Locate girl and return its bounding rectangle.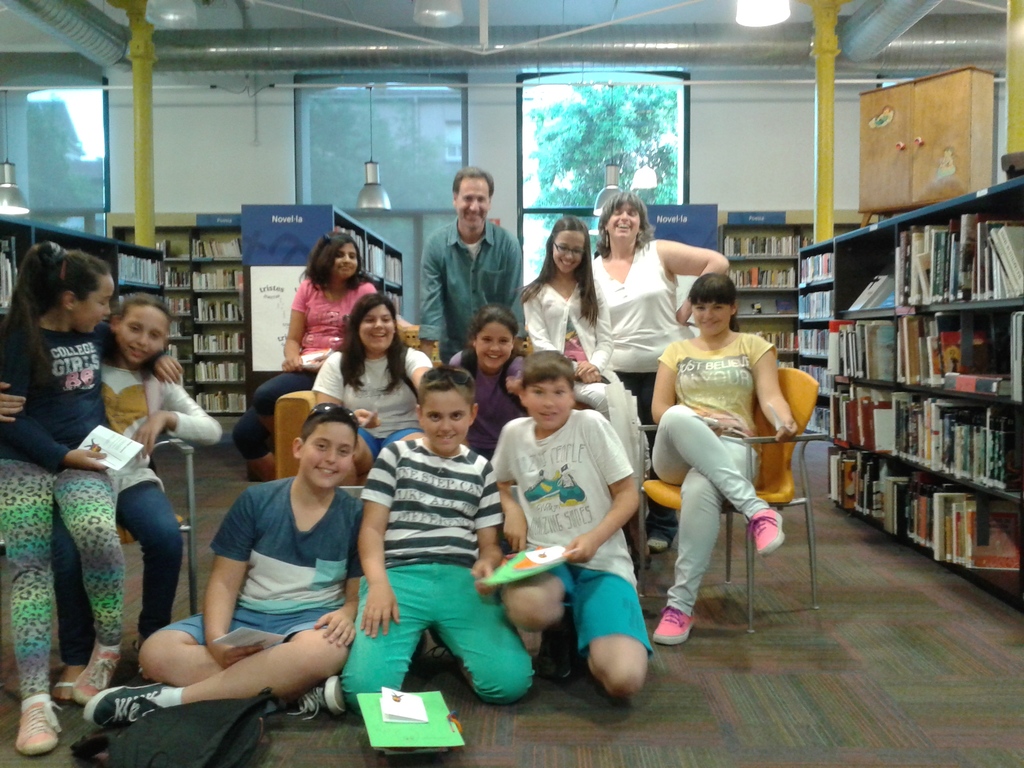
bbox(0, 292, 220, 672).
